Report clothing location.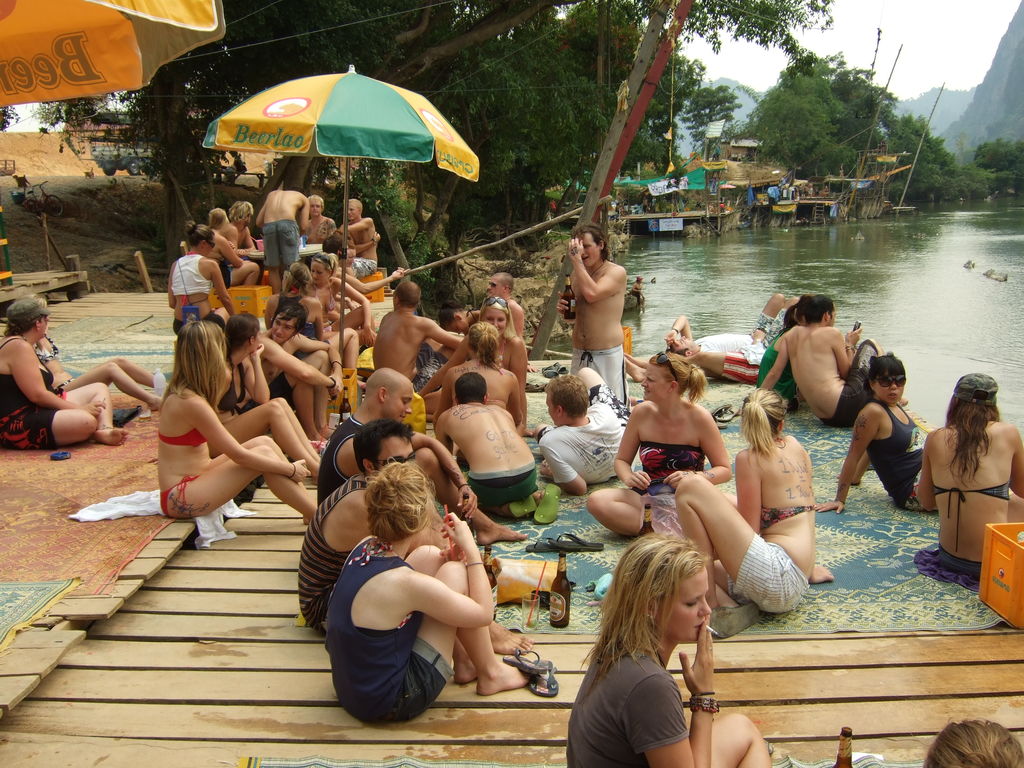
Report: bbox=[263, 346, 300, 401].
